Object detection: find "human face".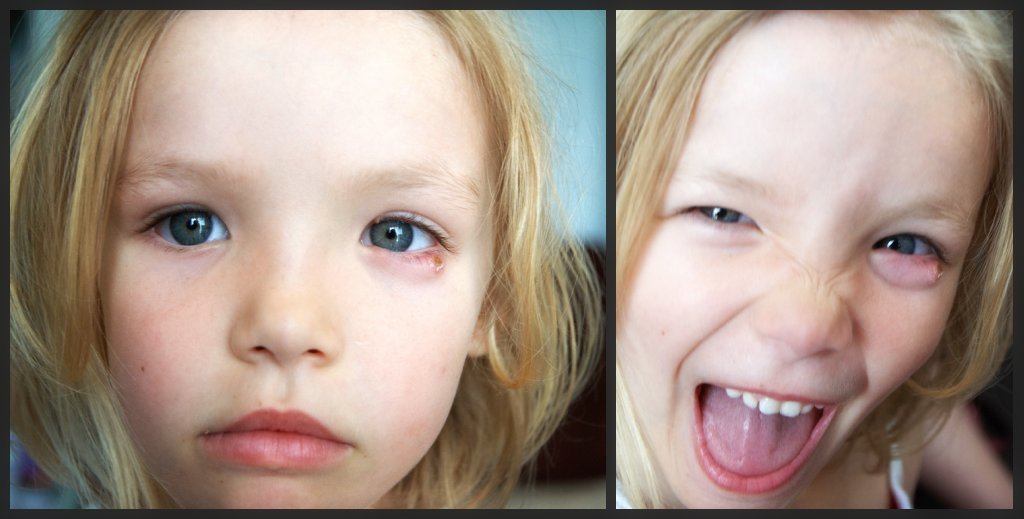
bbox=(108, 8, 494, 512).
